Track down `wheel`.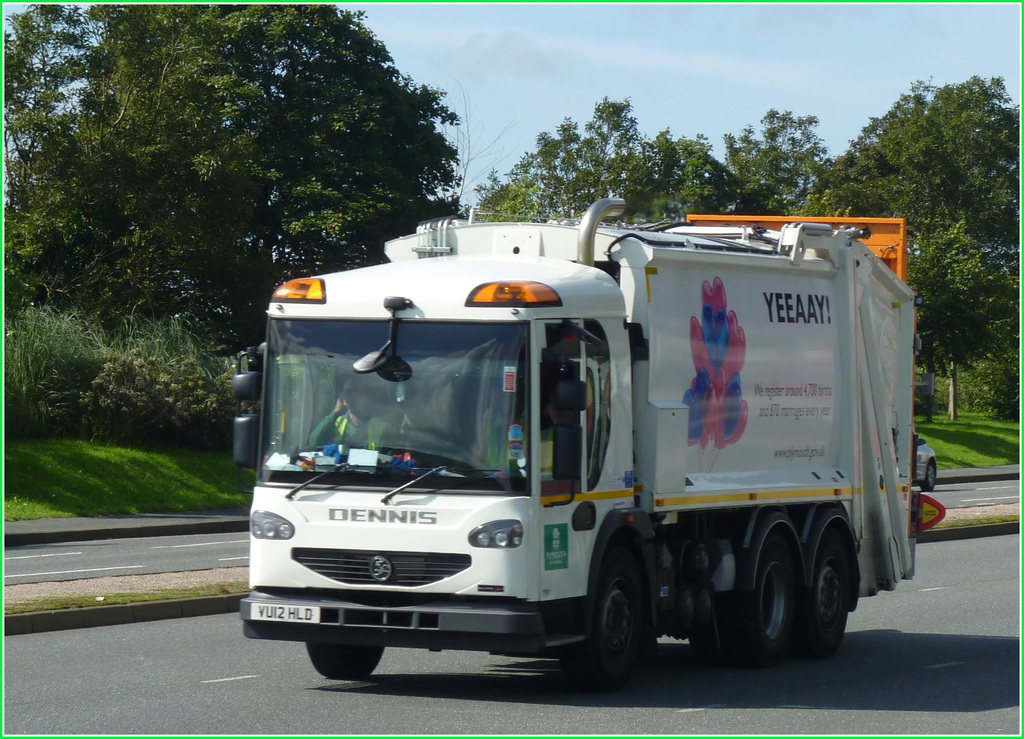
Tracked to BBox(564, 525, 657, 696).
